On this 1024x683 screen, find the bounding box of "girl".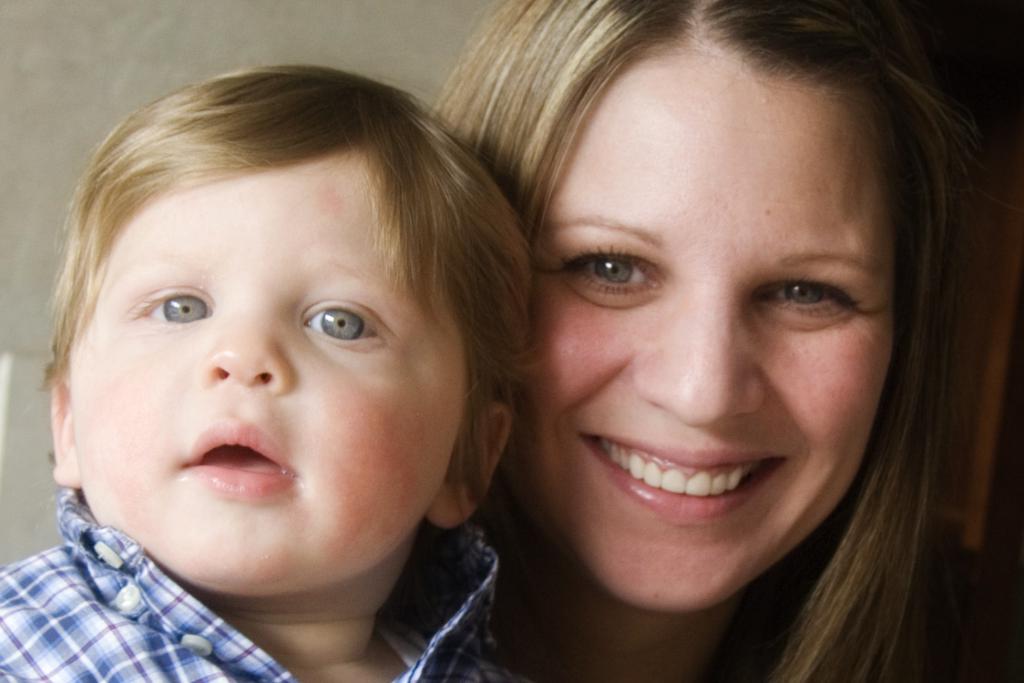
Bounding box: {"left": 428, "top": 0, "right": 1023, "bottom": 682}.
